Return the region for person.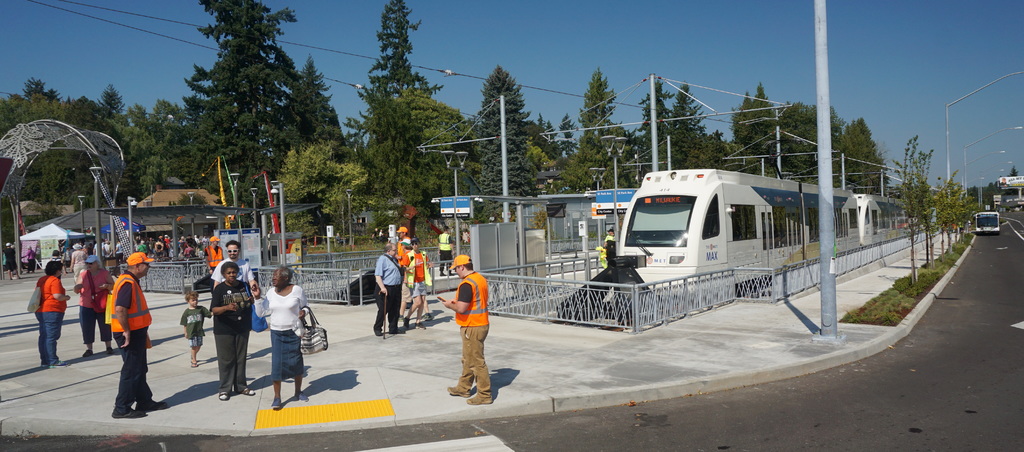
bbox=(211, 229, 230, 275).
